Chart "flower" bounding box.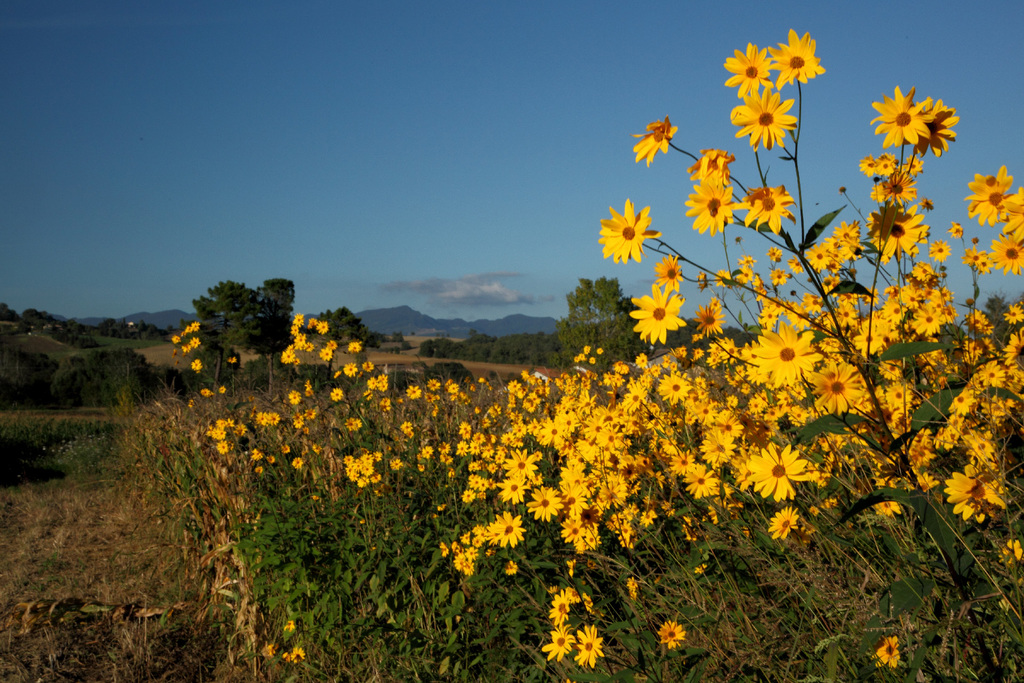
Charted: <region>860, 151, 876, 182</region>.
